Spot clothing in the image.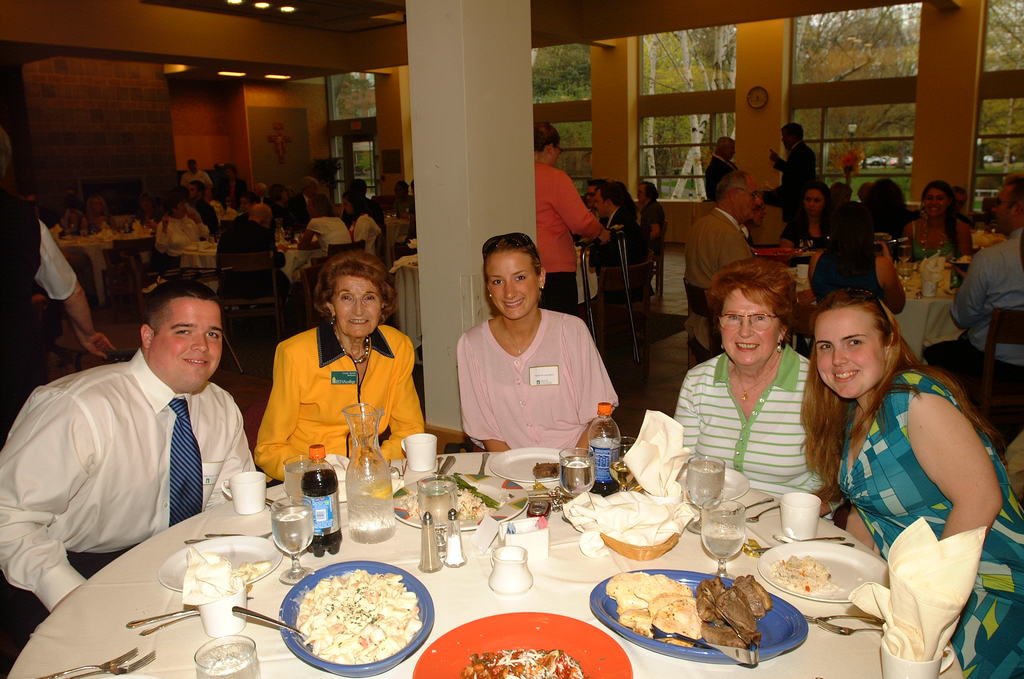
clothing found at <region>911, 223, 951, 259</region>.
